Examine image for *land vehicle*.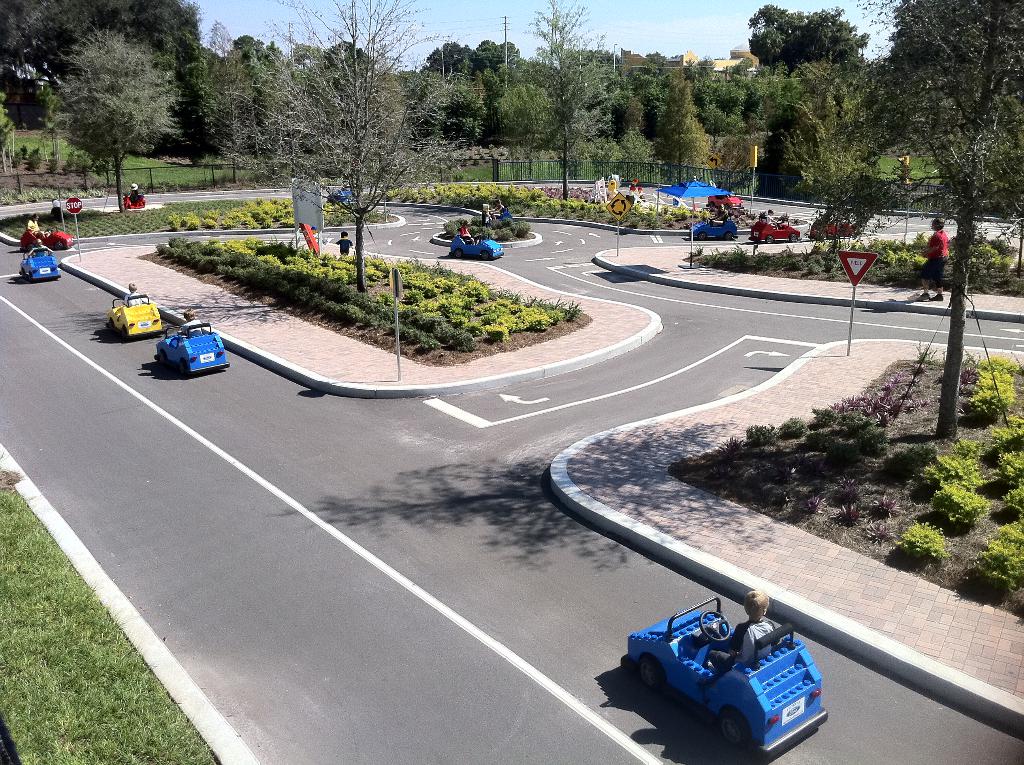
Examination result: 689 220 734 238.
